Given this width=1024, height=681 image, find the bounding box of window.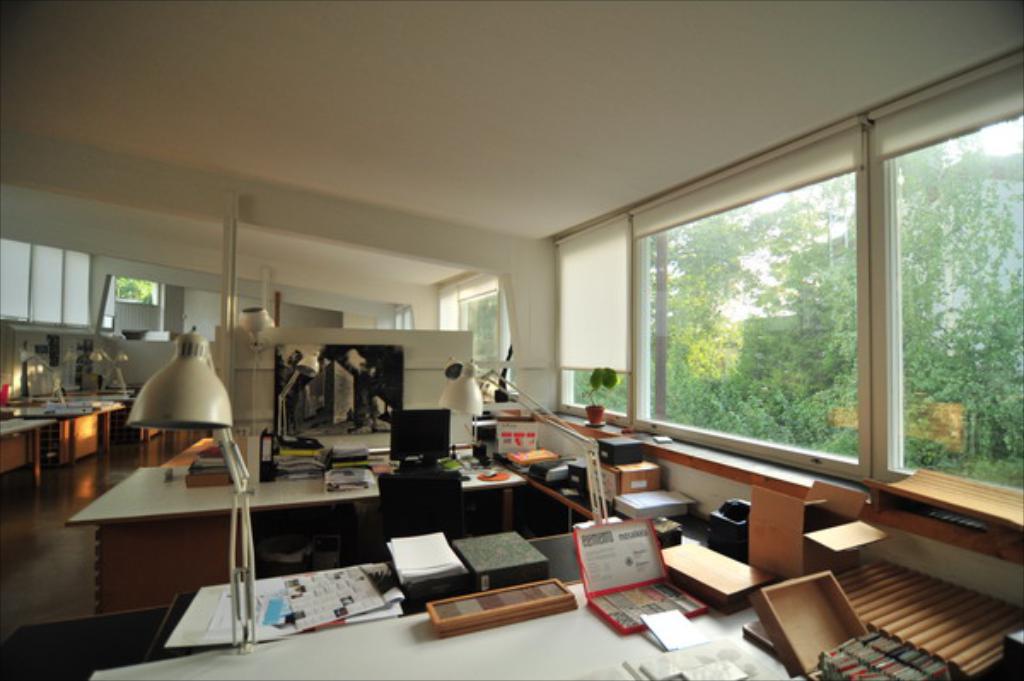
x1=391 y1=306 x2=416 y2=331.
